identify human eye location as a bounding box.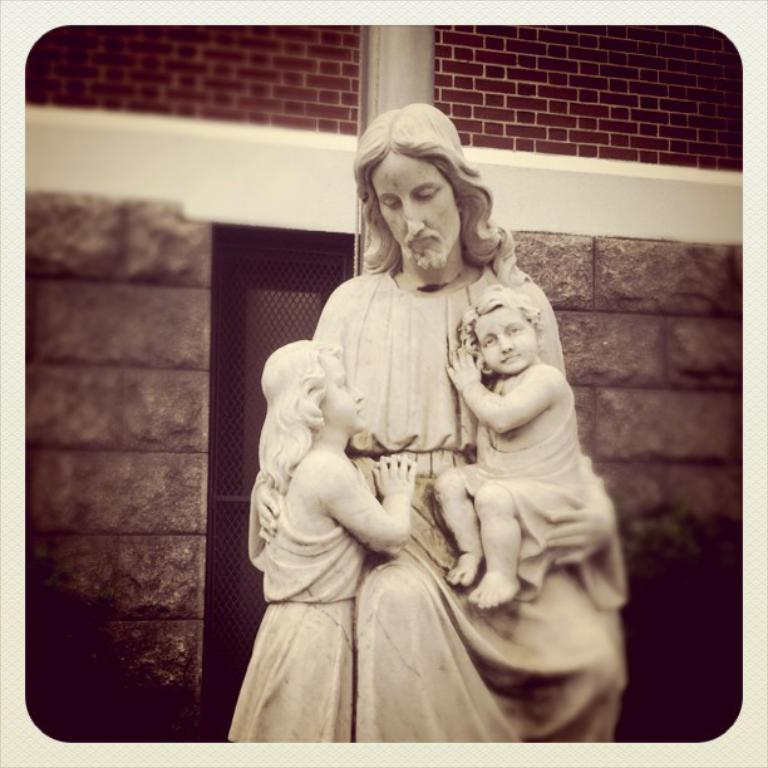
417/184/437/196.
